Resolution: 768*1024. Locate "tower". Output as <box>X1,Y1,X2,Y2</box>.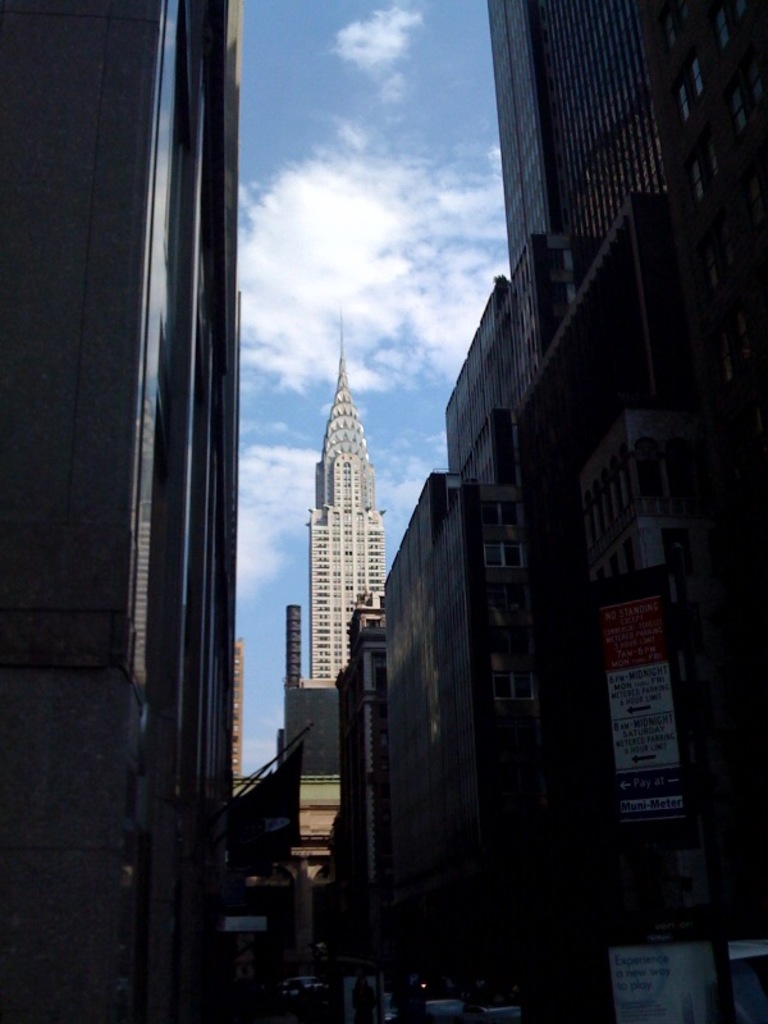
<box>9,0,215,1023</box>.
